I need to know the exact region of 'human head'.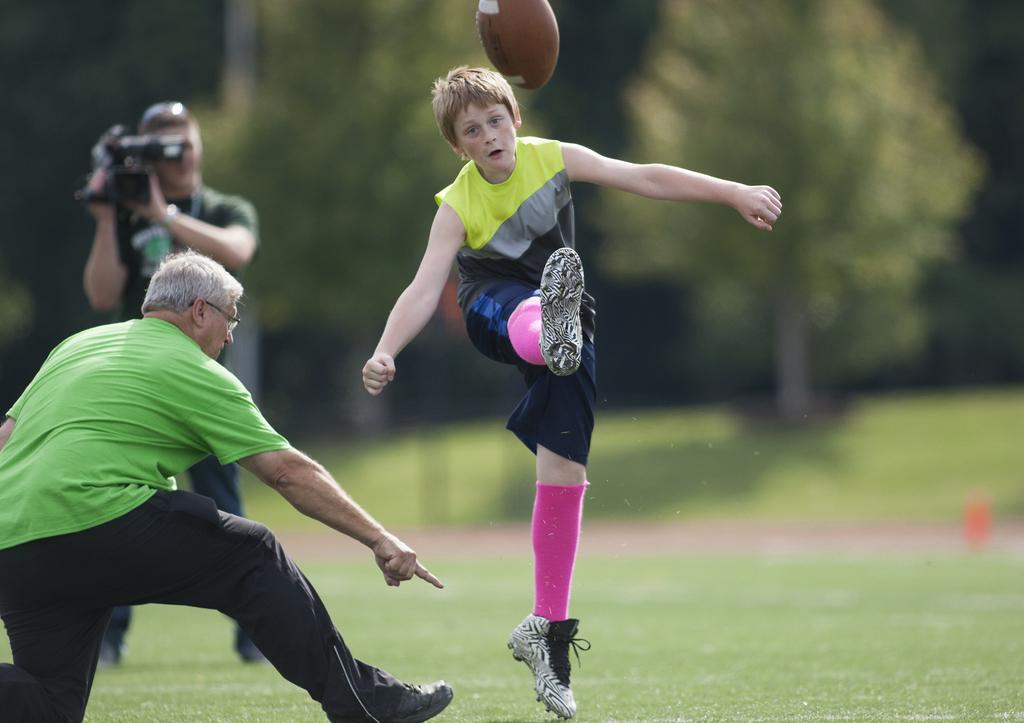
Region: l=136, t=245, r=248, b=365.
